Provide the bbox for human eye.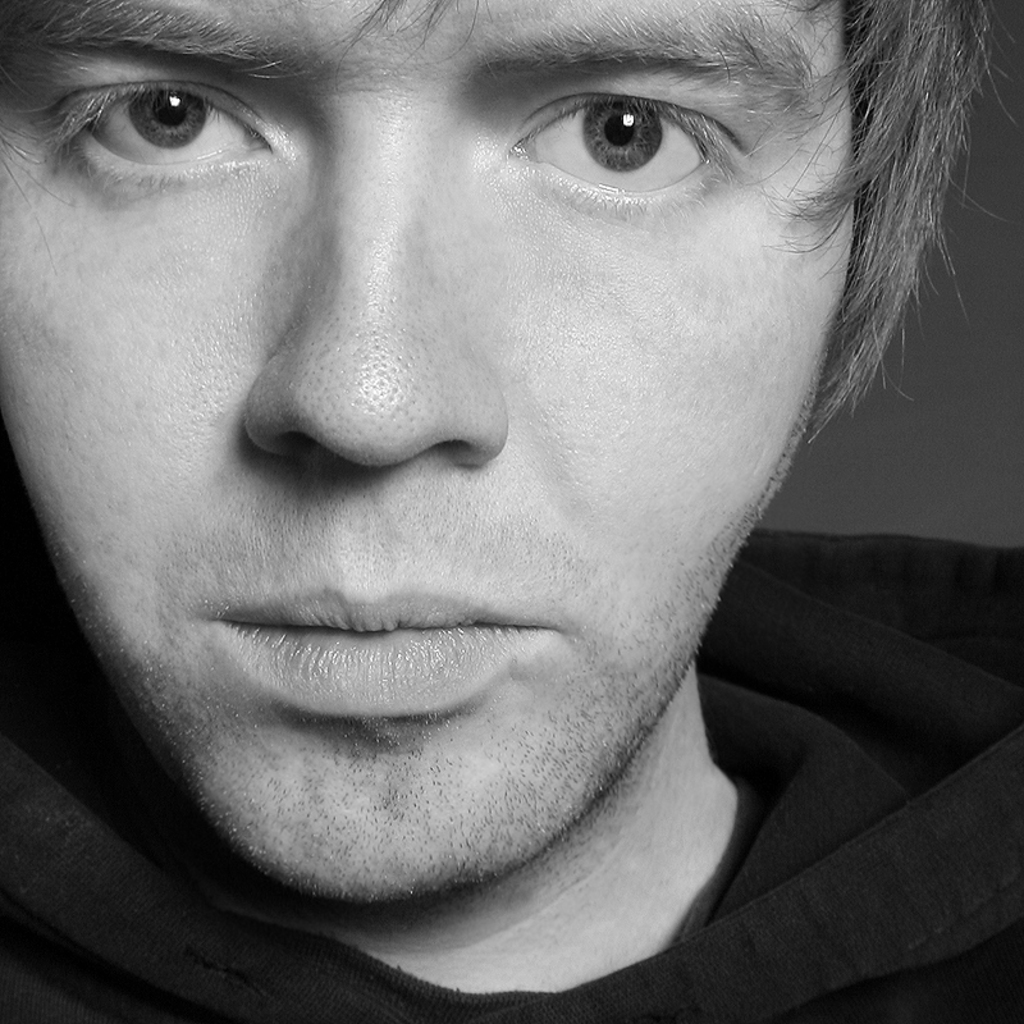
rect(497, 70, 764, 238).
